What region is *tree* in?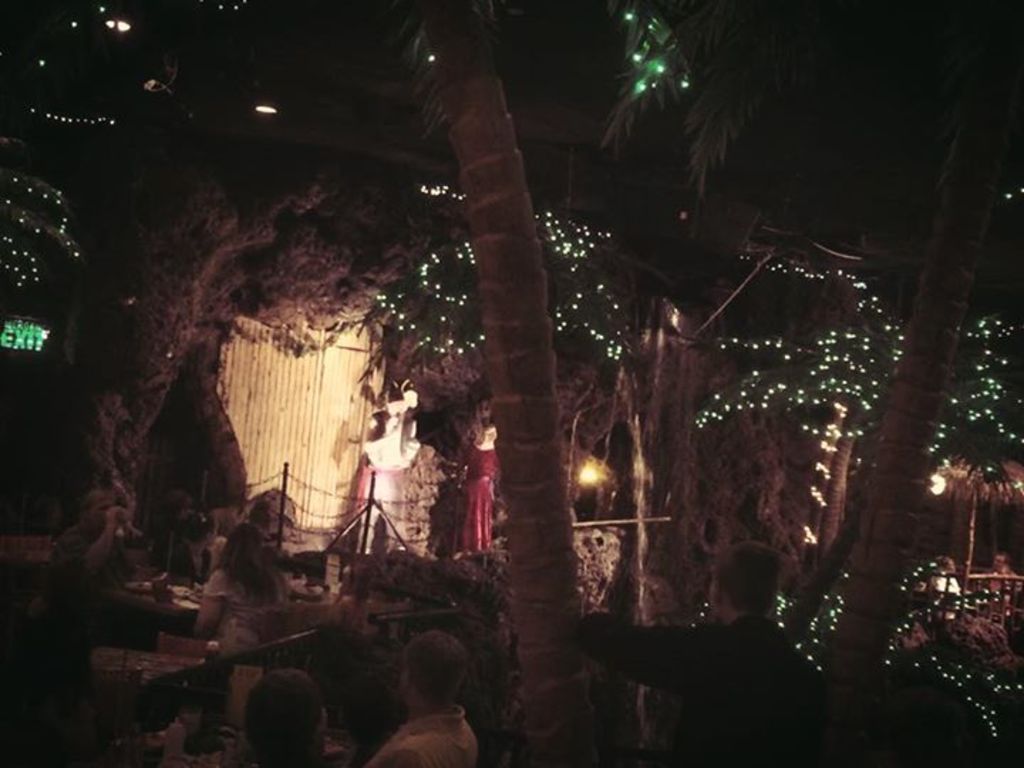
<box>597,0,1023,731</box>.
